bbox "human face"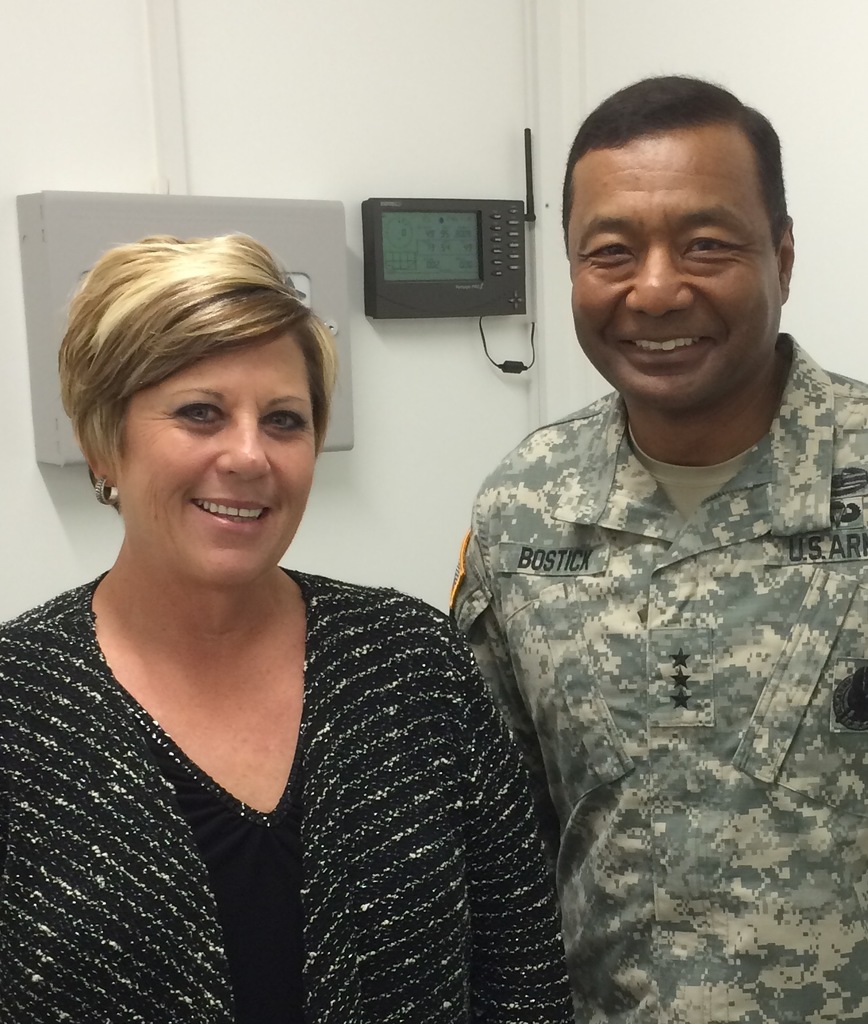
region(564, 132, 783, 398)
